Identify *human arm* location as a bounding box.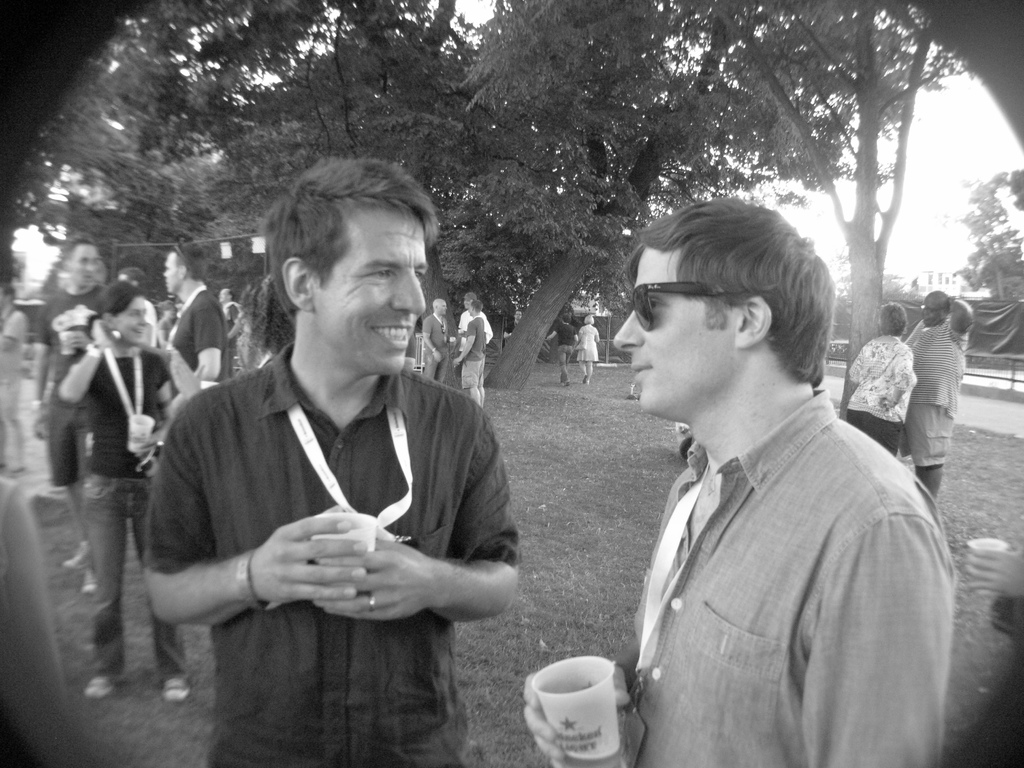
pyautogui.locateOnScreen(808, 494, 948, 767).
